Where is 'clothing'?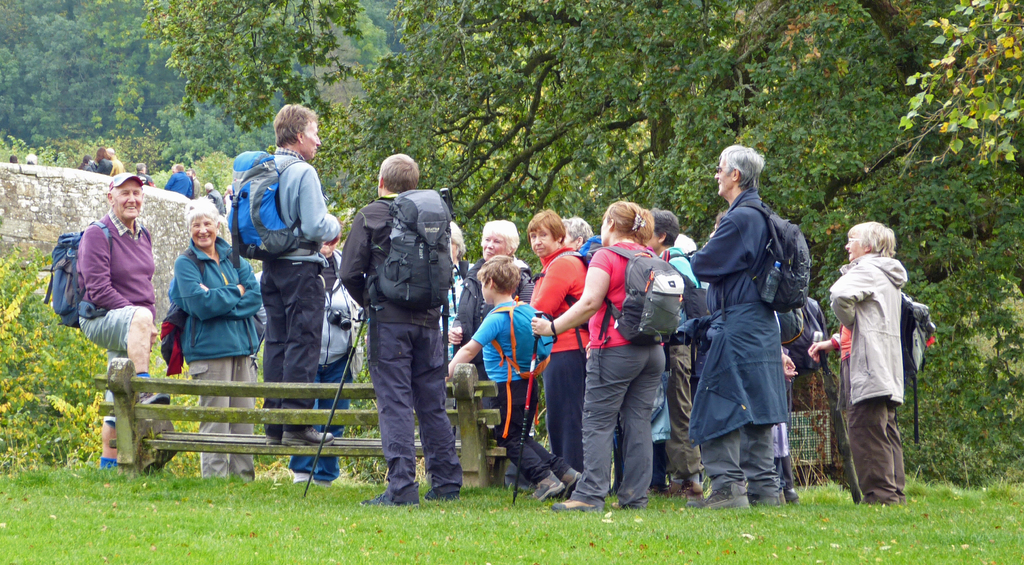
locate(464, 294, 572, 484).
